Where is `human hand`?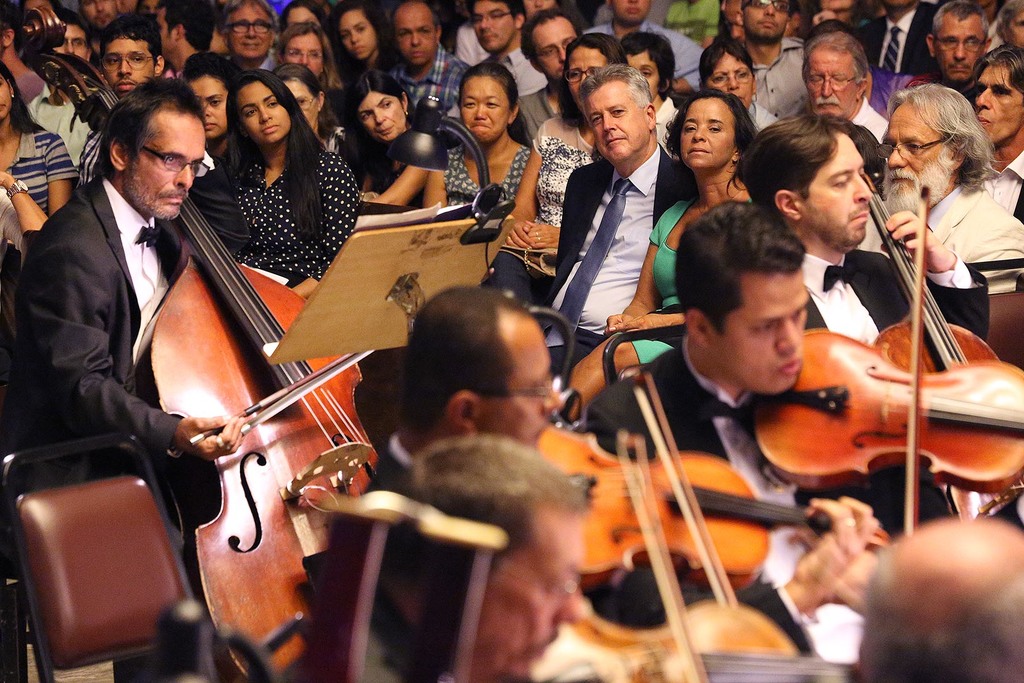
494, 214, 538, 252.
